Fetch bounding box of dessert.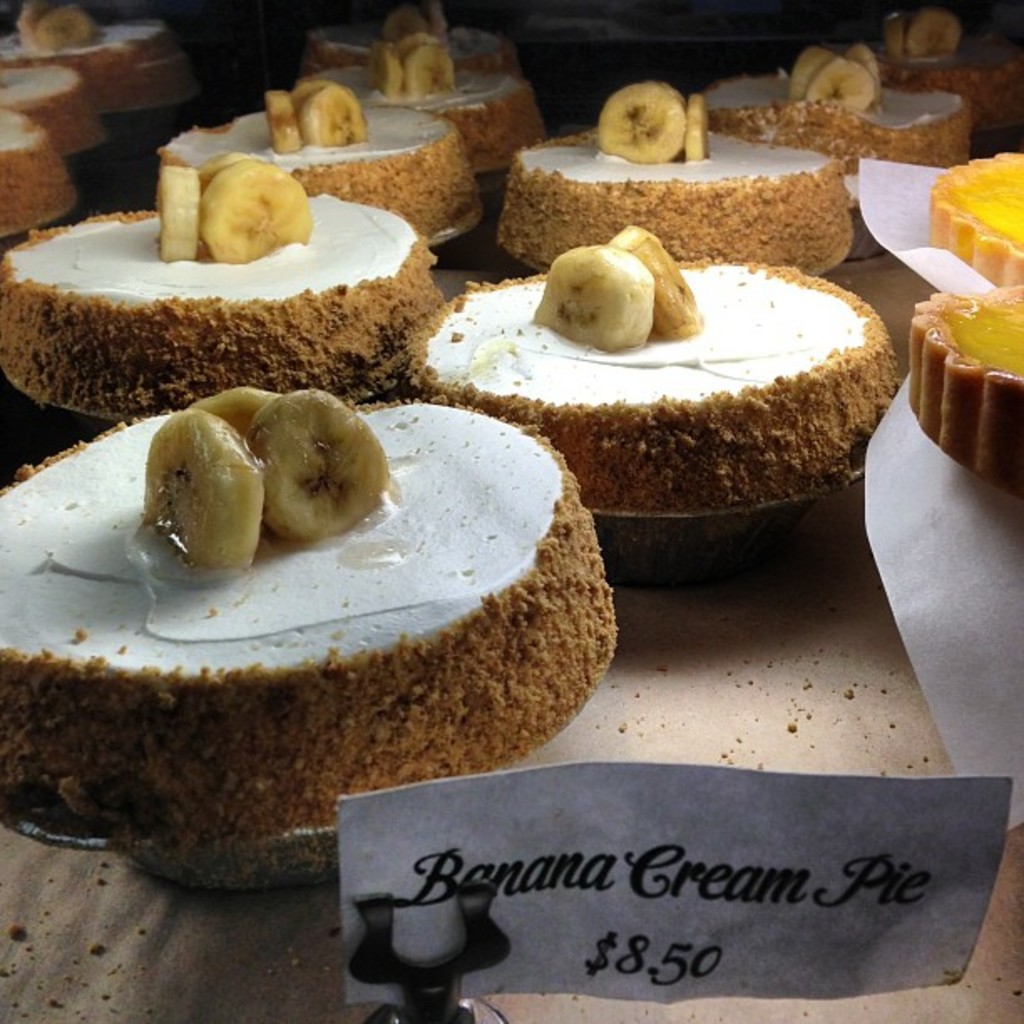
Bbox: detection(308, 62, 545, 184).
